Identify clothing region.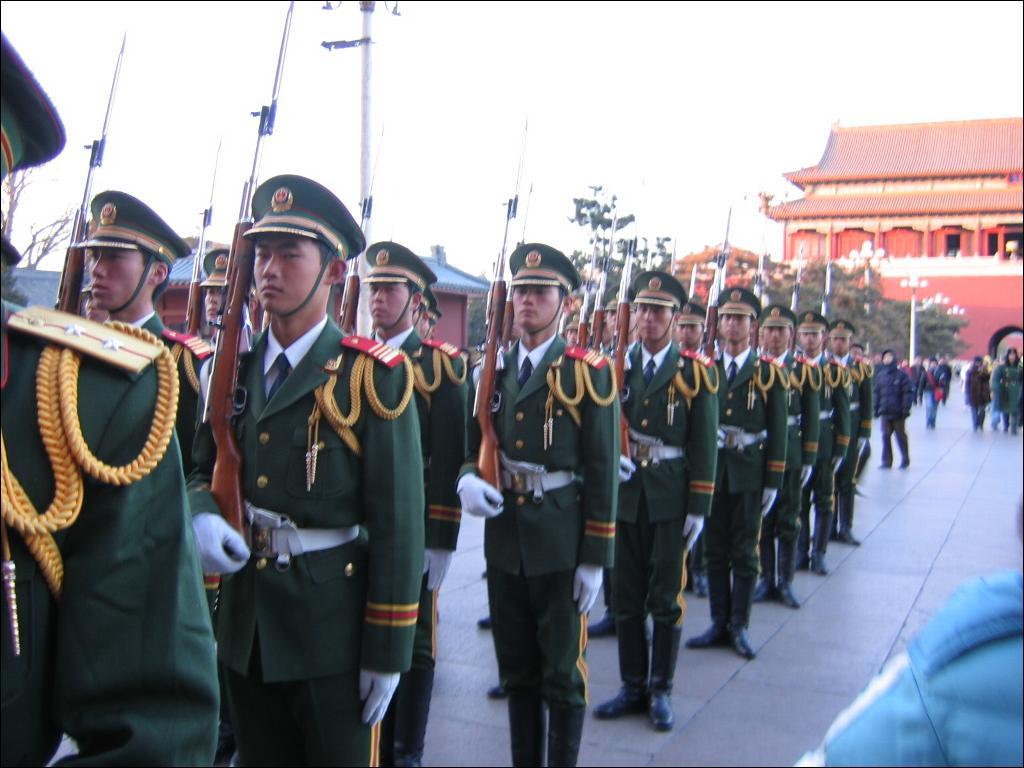
Region: bbox=(803, 559, 1023, 767).
